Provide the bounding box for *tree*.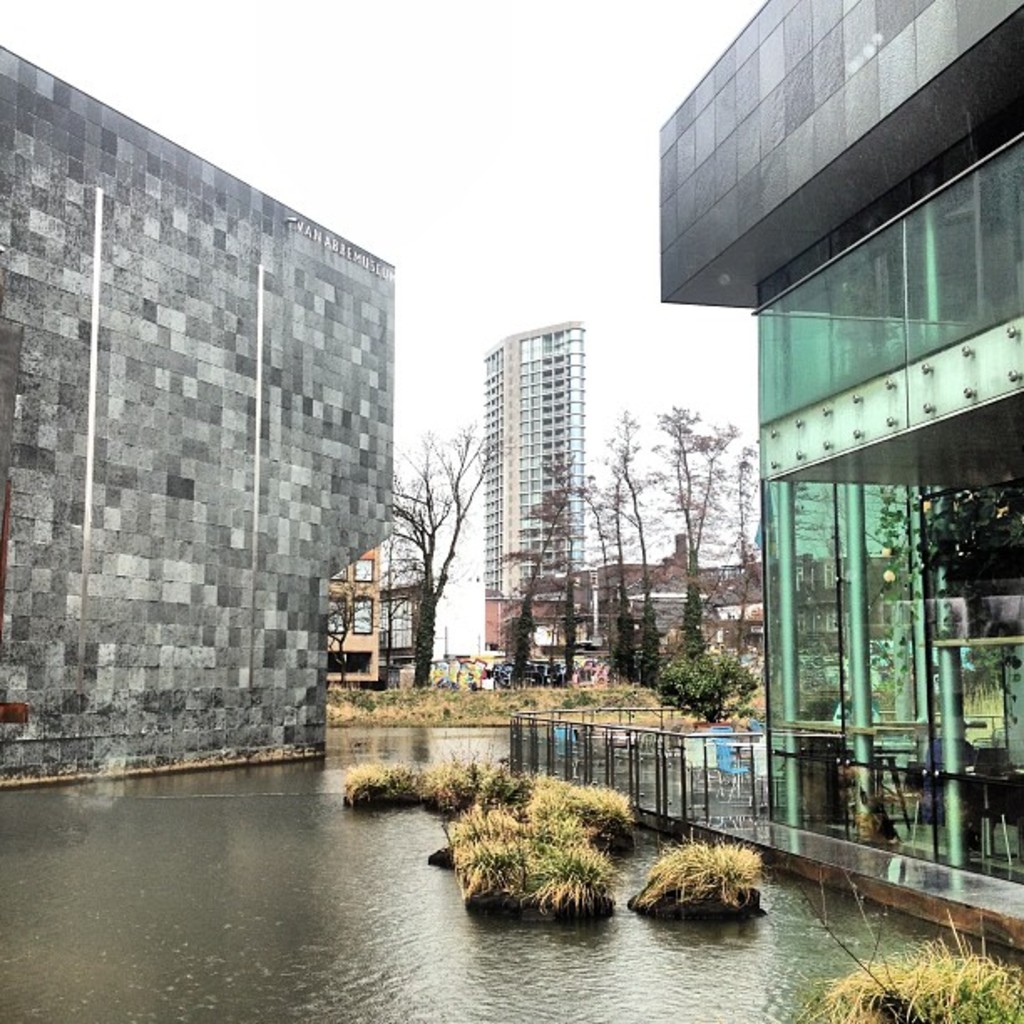
[x1=376, y1=417, x2=494, y2=679].
